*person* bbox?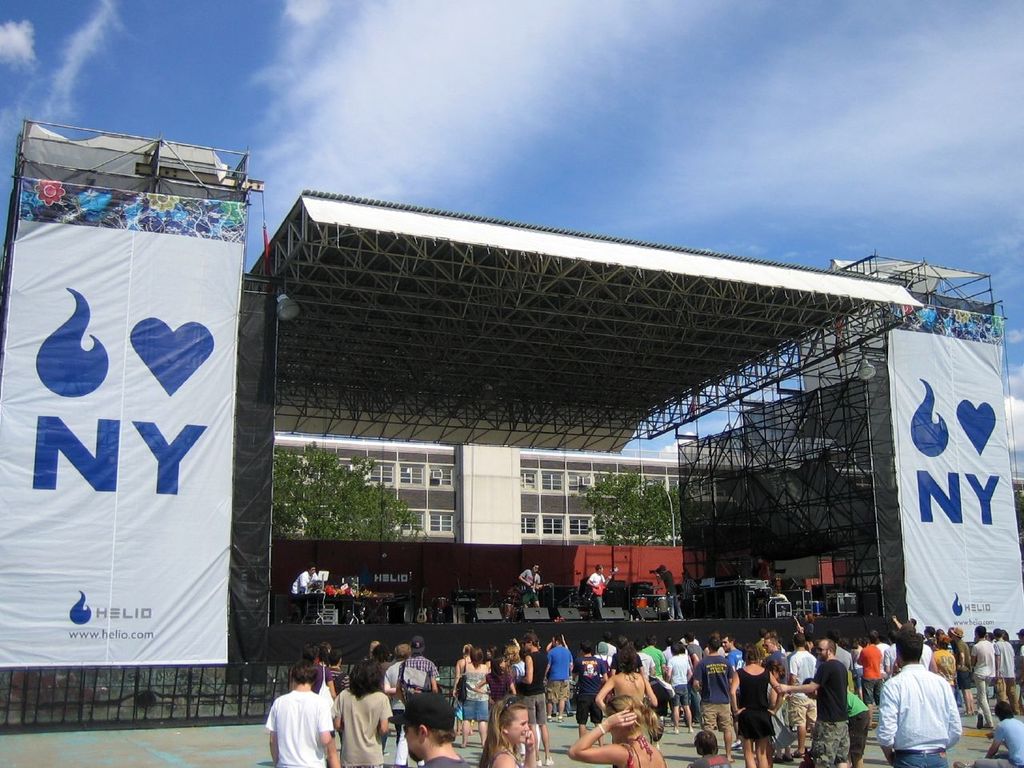
<box>1016,629,1023,714</box>
